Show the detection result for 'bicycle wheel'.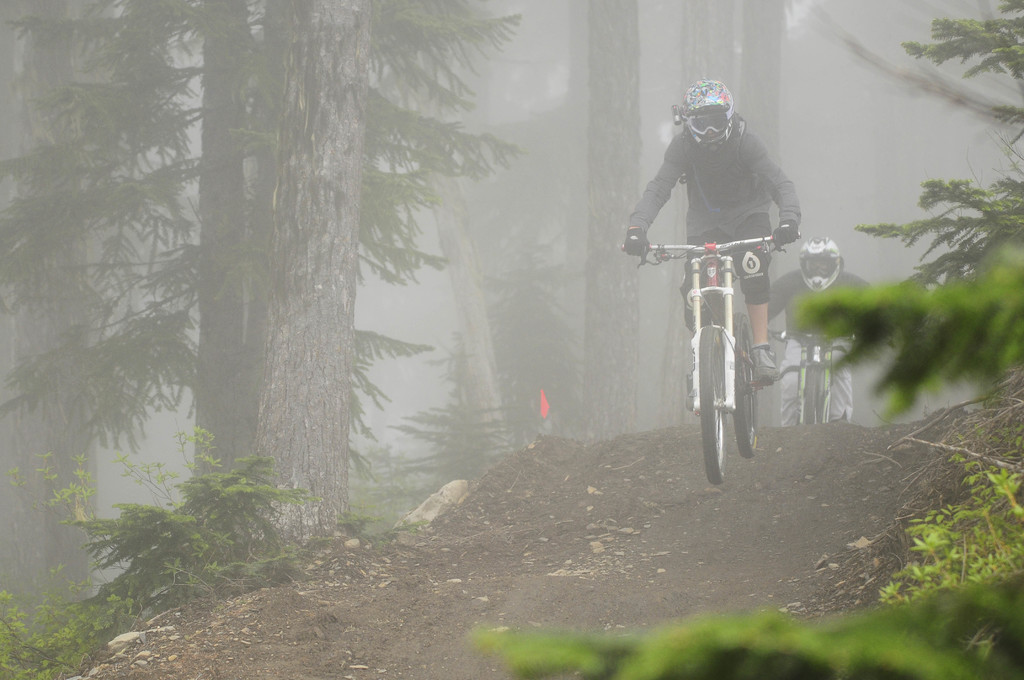
<region>798, 366, 823, 433</region>.
